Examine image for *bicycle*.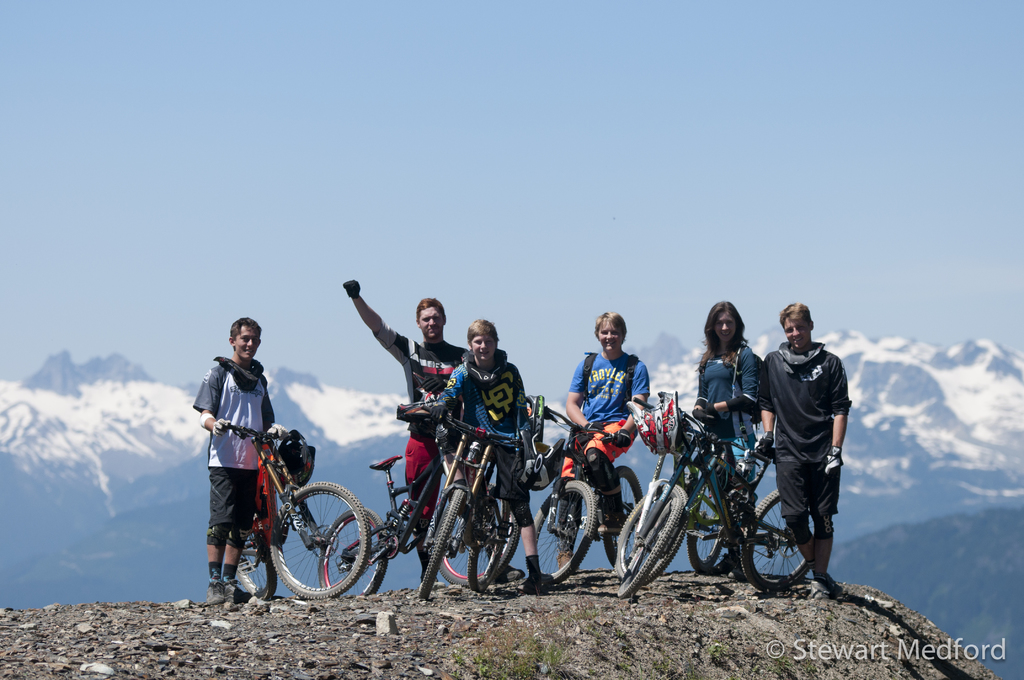
Examination result: (left=526, top=407, right=652, bottom=594).
